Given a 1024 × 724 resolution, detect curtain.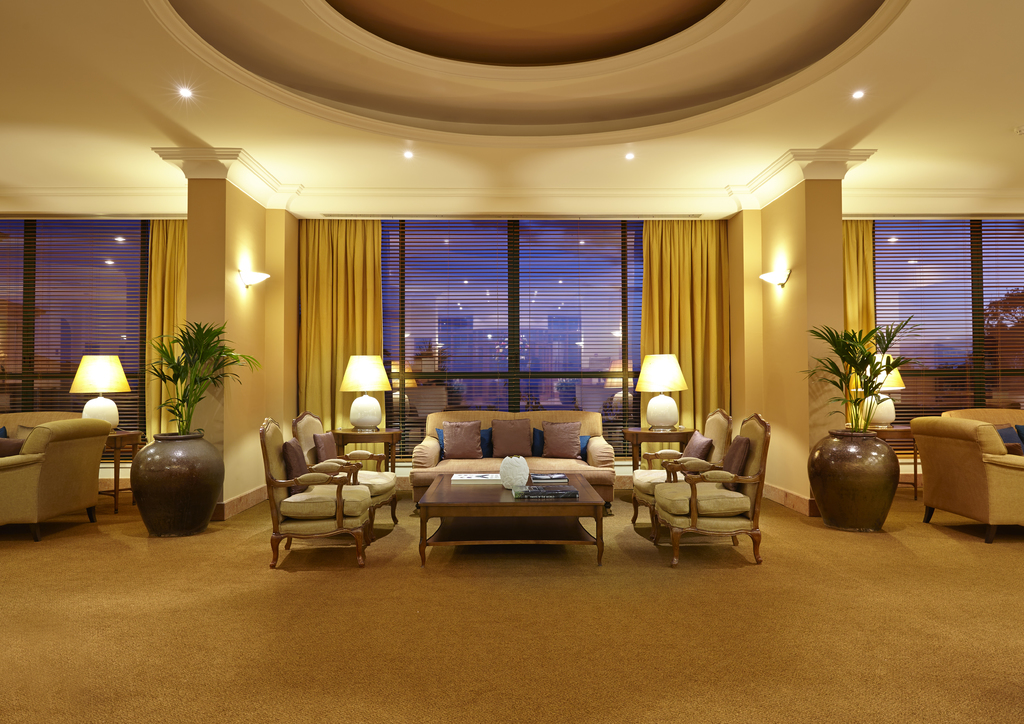
143/219/184/446.
